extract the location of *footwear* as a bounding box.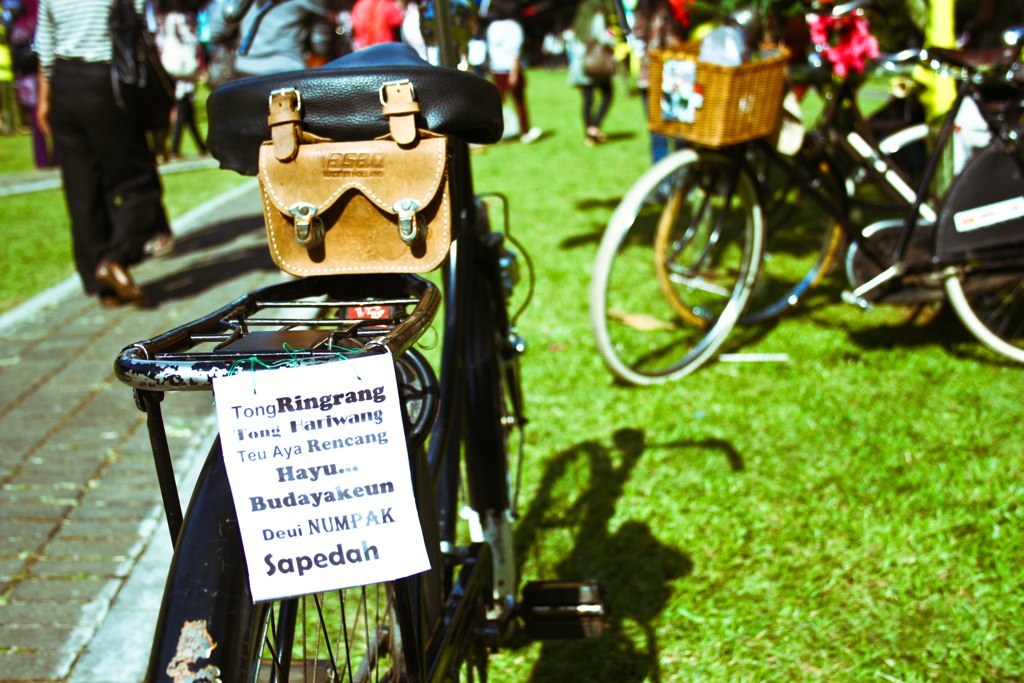
pyautogui.locateOnScreen(159, 151, 179, 164).
